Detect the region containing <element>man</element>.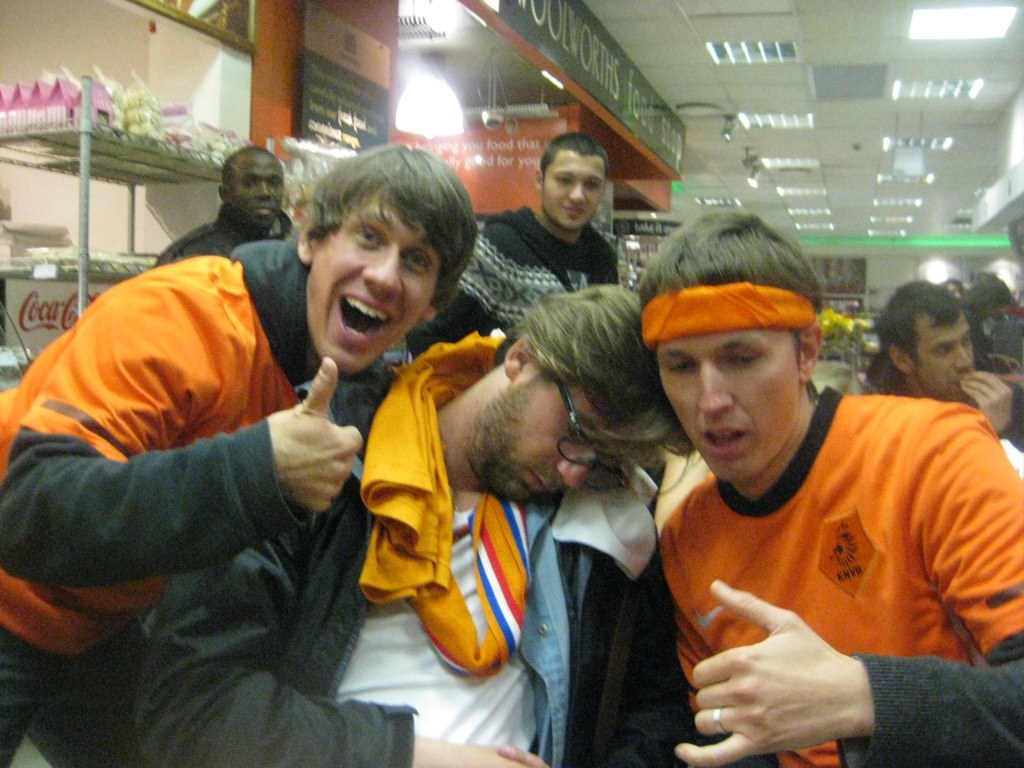
rect(0, 142, 489, 767).
